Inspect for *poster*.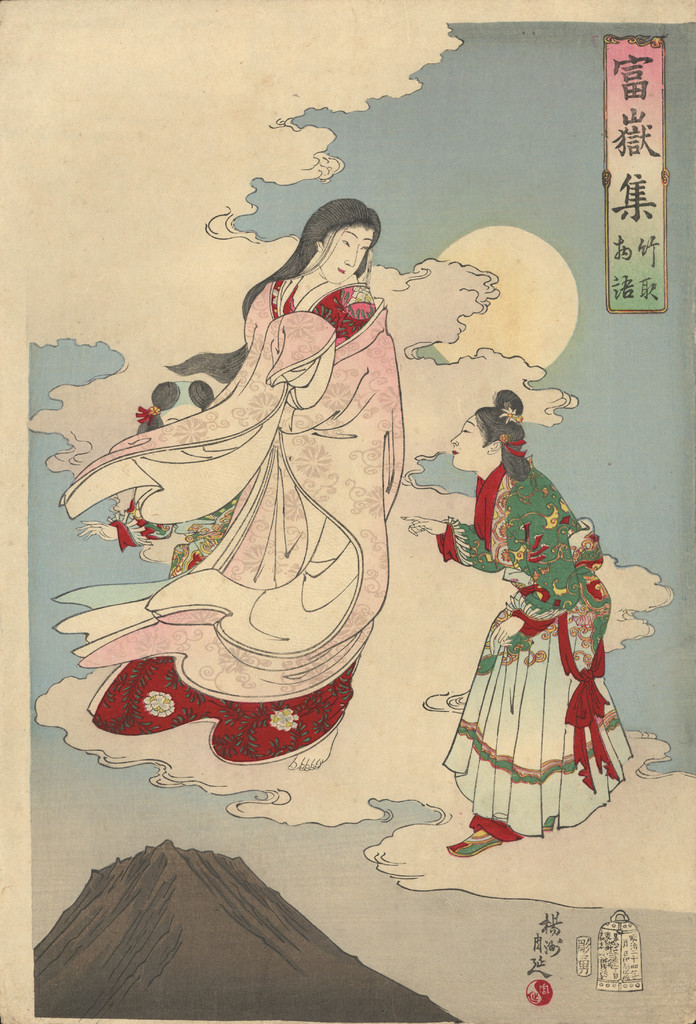
Inspection: [x1=0, y1=0, x2=695, y2=1023].
